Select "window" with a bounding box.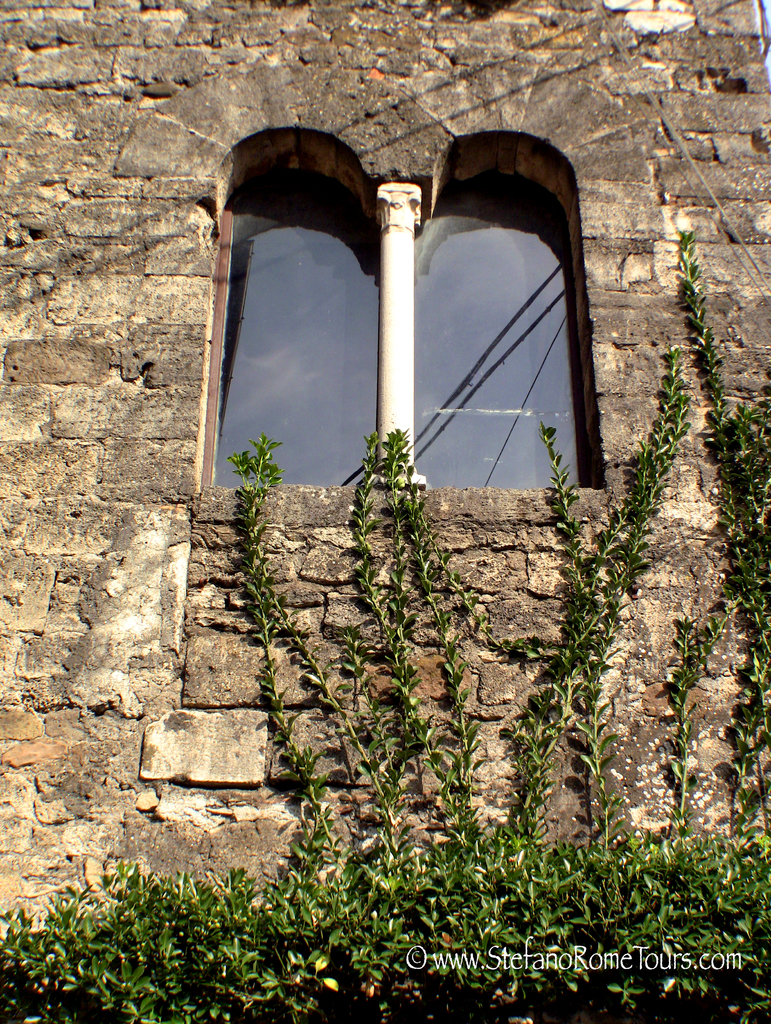
(x1=200, y1=162, x2=382, y2=491).
